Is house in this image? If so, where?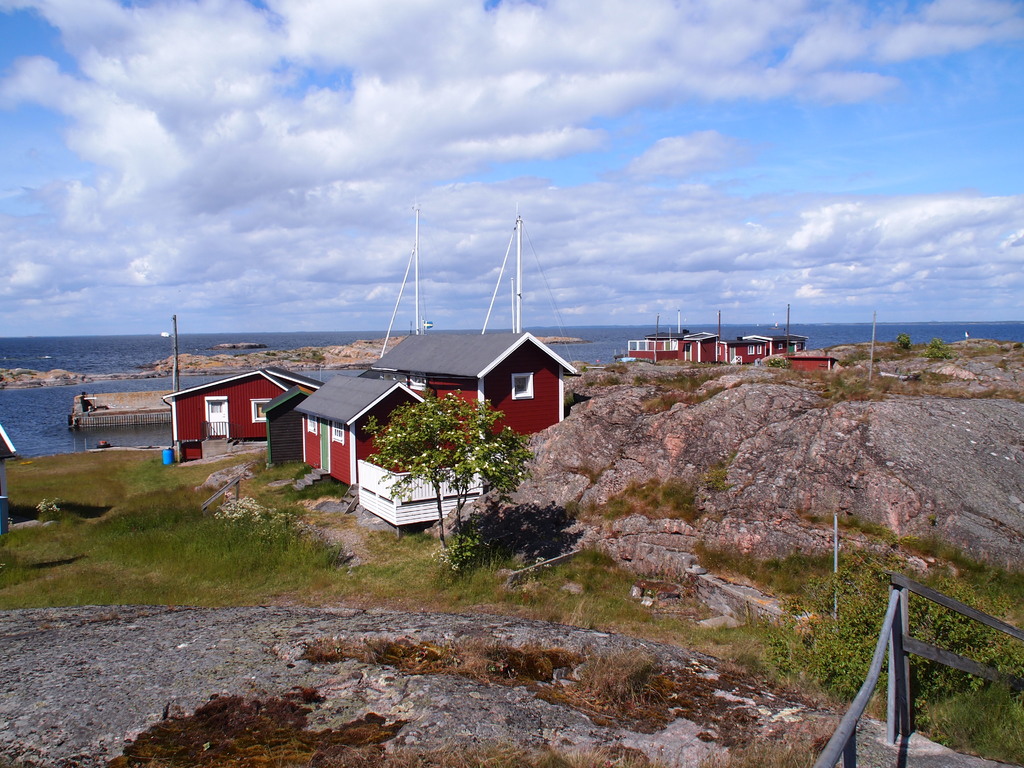
Yes, at bbox=(303, 372, 420, 502).
